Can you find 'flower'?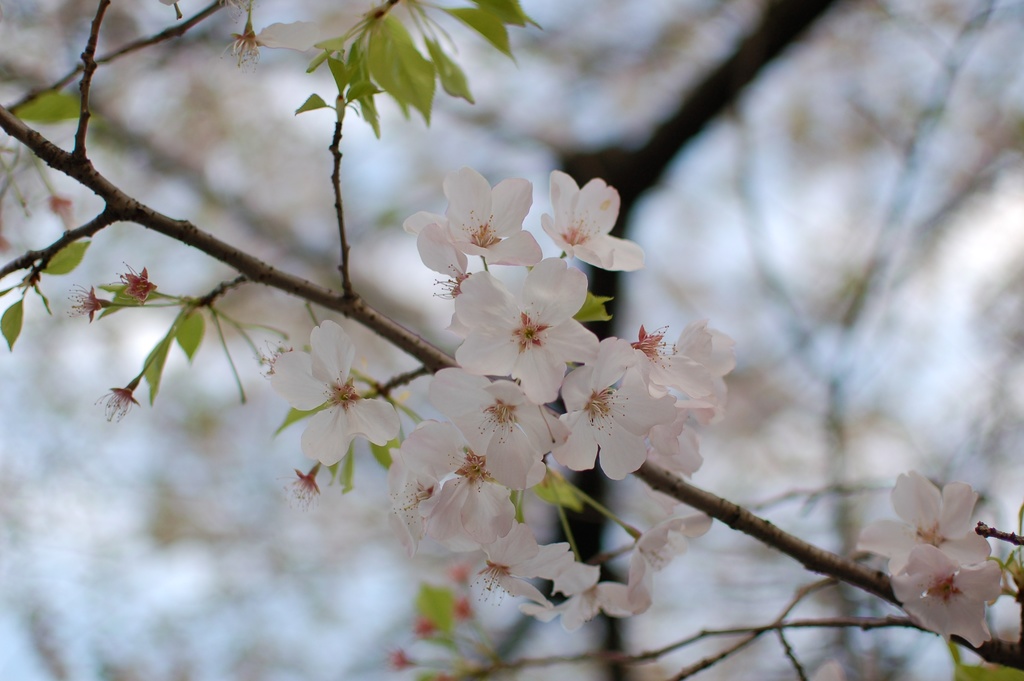
Yes, bounding box: {"left": 856, "top": 475, "right": 1007, "bottom": 574}.
